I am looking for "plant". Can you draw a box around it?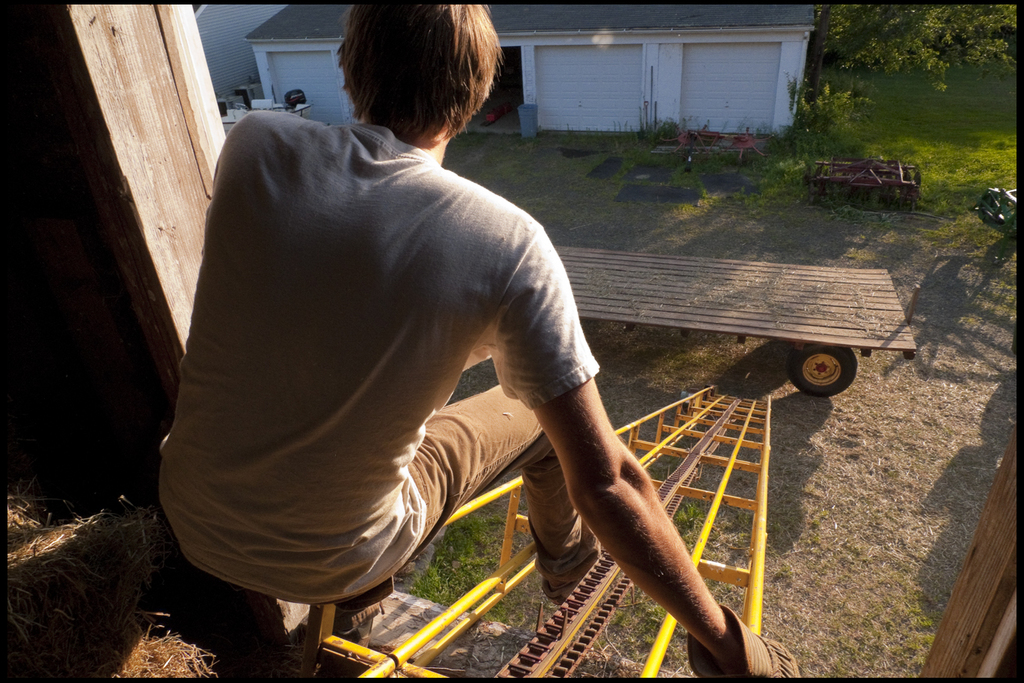
Sure, the bounding box is <box>779,78,867,154</box>.
